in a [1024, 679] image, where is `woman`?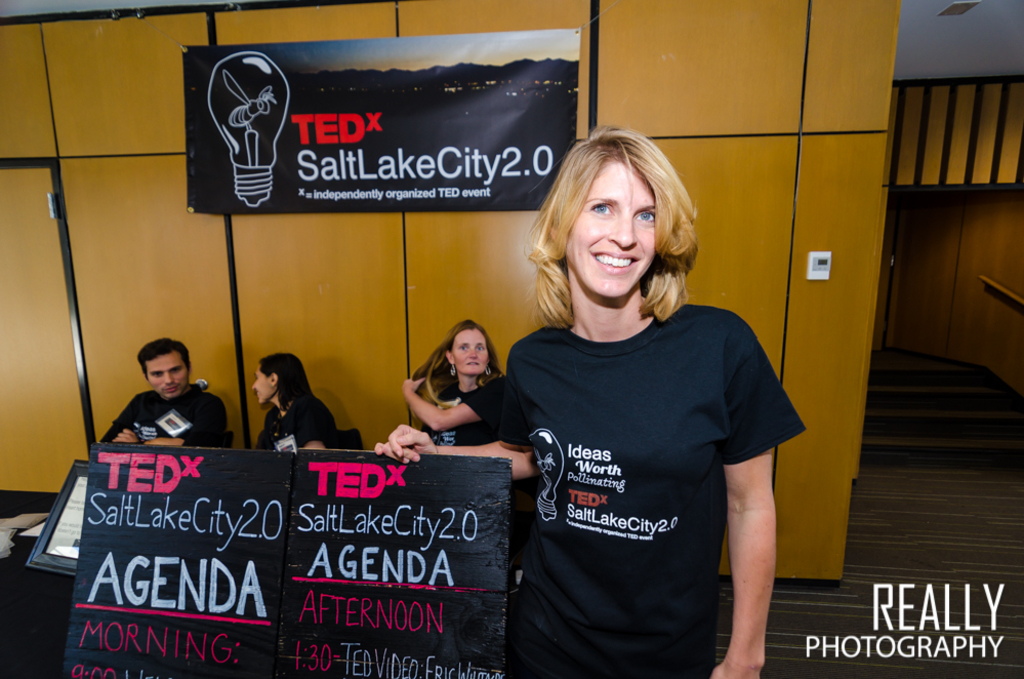
select_region(385, 318, 508, 474).
